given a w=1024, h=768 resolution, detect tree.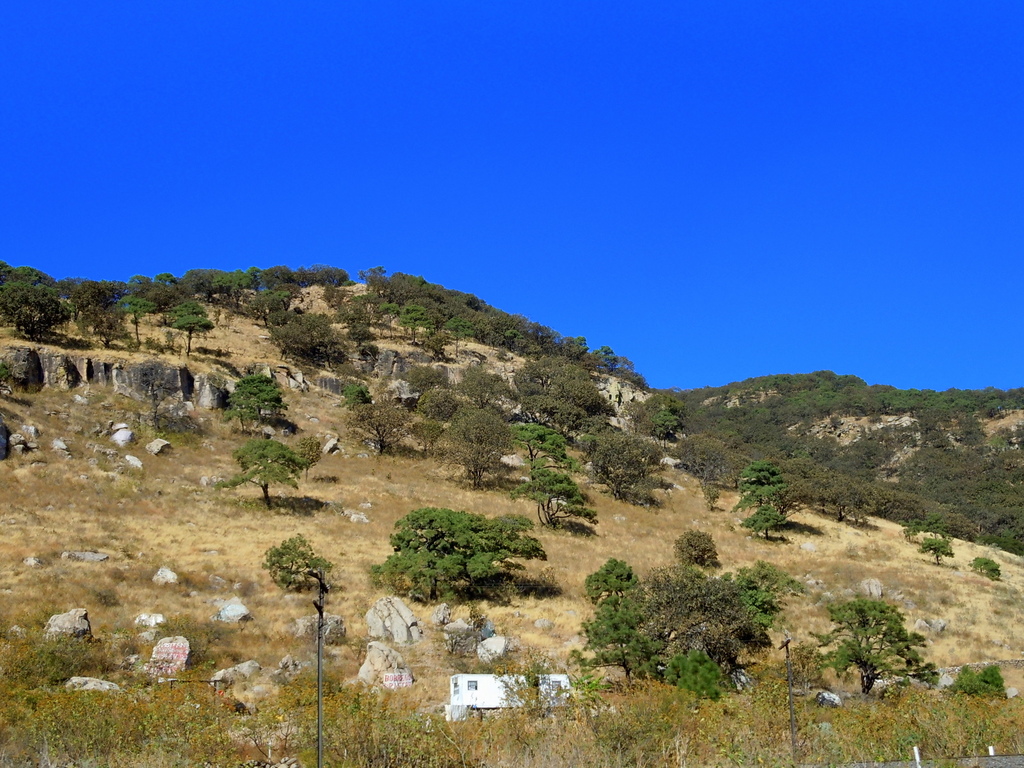
(213,441,304,510).
